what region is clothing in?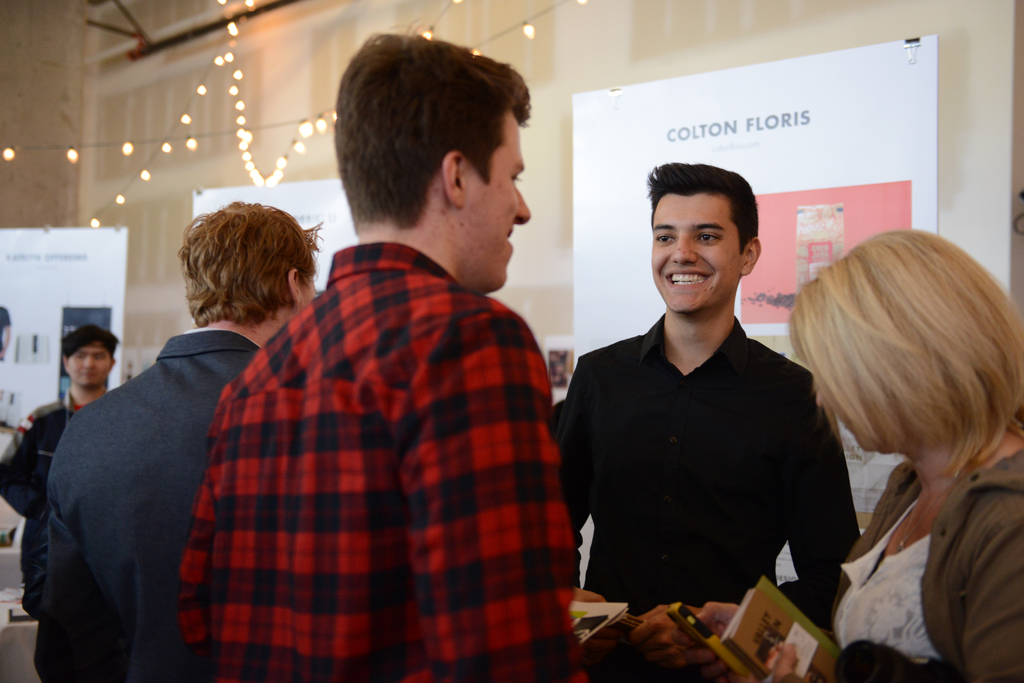
x1=160 y1=179 x2=572 y2=673.
